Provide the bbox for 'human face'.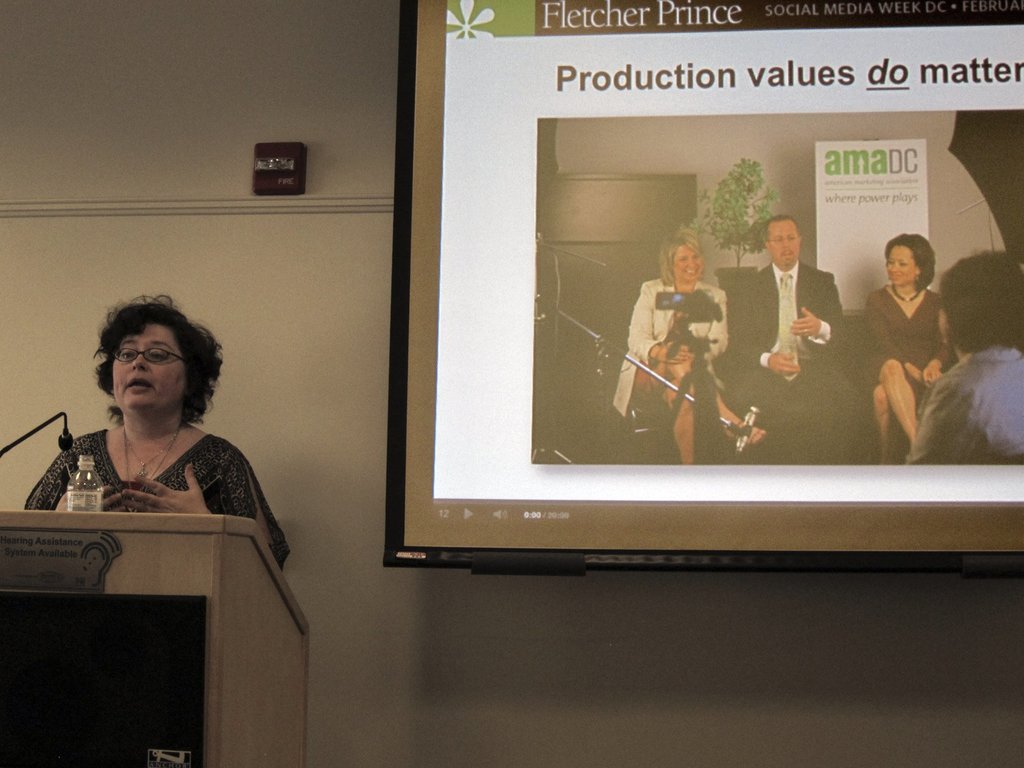
region(673, 244, 703, 283).
